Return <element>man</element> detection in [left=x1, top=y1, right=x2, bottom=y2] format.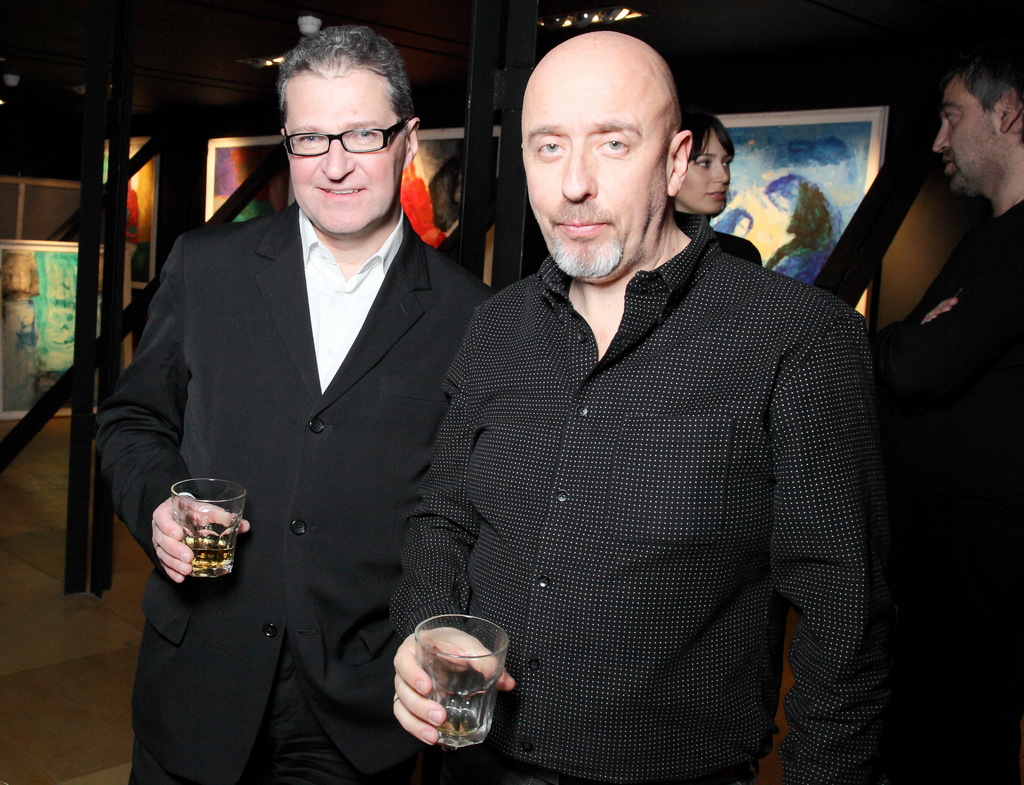
[left=385, top=24, right=899, bottom=784].
